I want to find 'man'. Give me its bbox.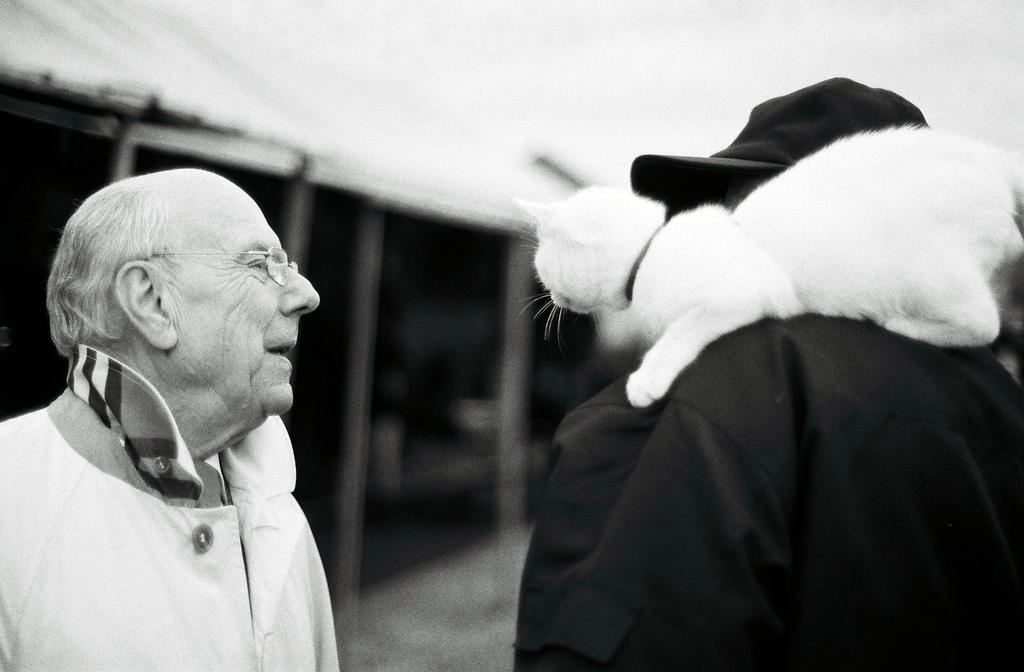
<region>5, 154, 370, 651</region>.
